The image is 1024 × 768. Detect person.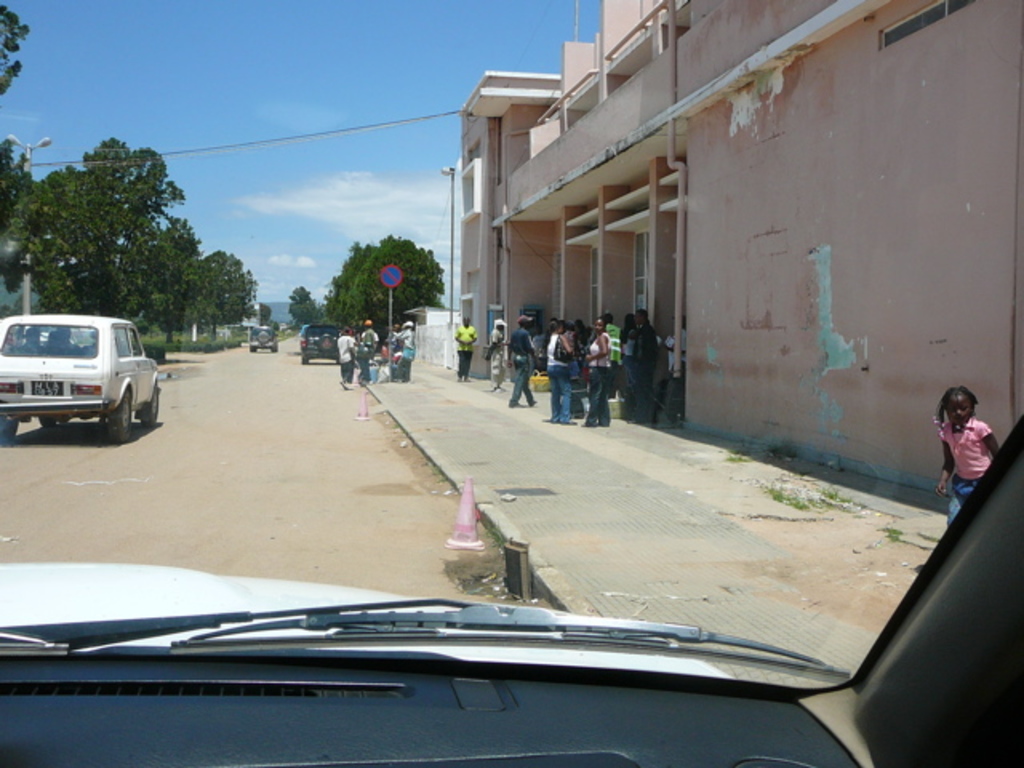
Detection: bbox=[637, 309, 654, 405].
